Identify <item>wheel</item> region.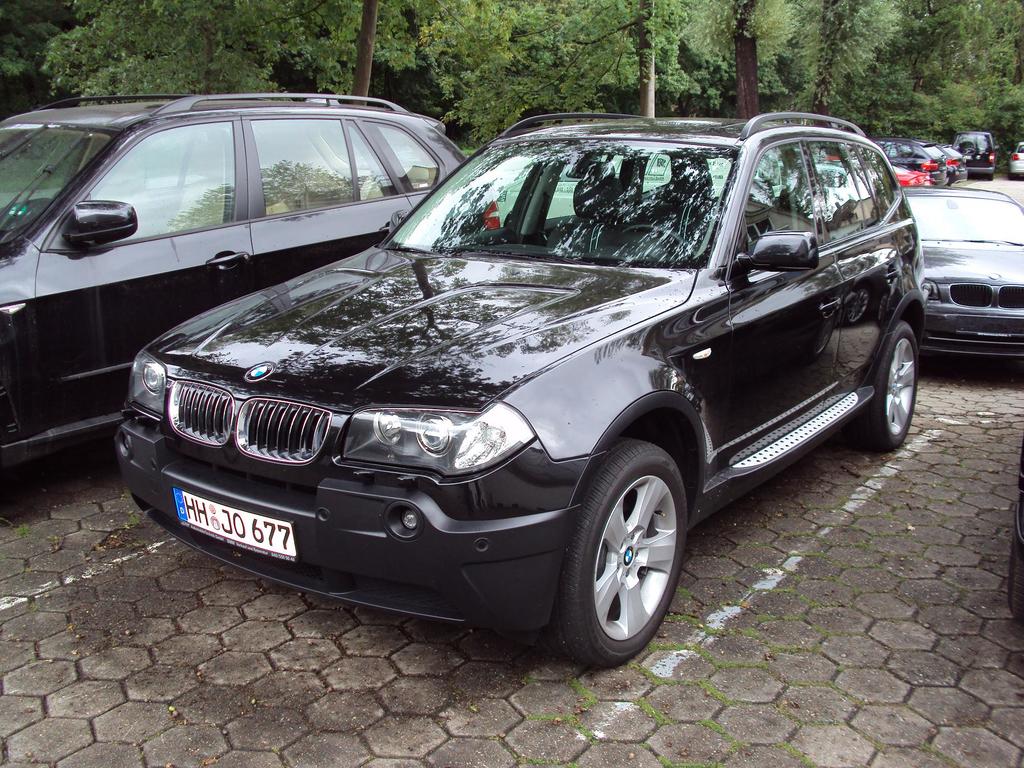
Region: [x1=856, y1=320, x2=913, y2=445].
